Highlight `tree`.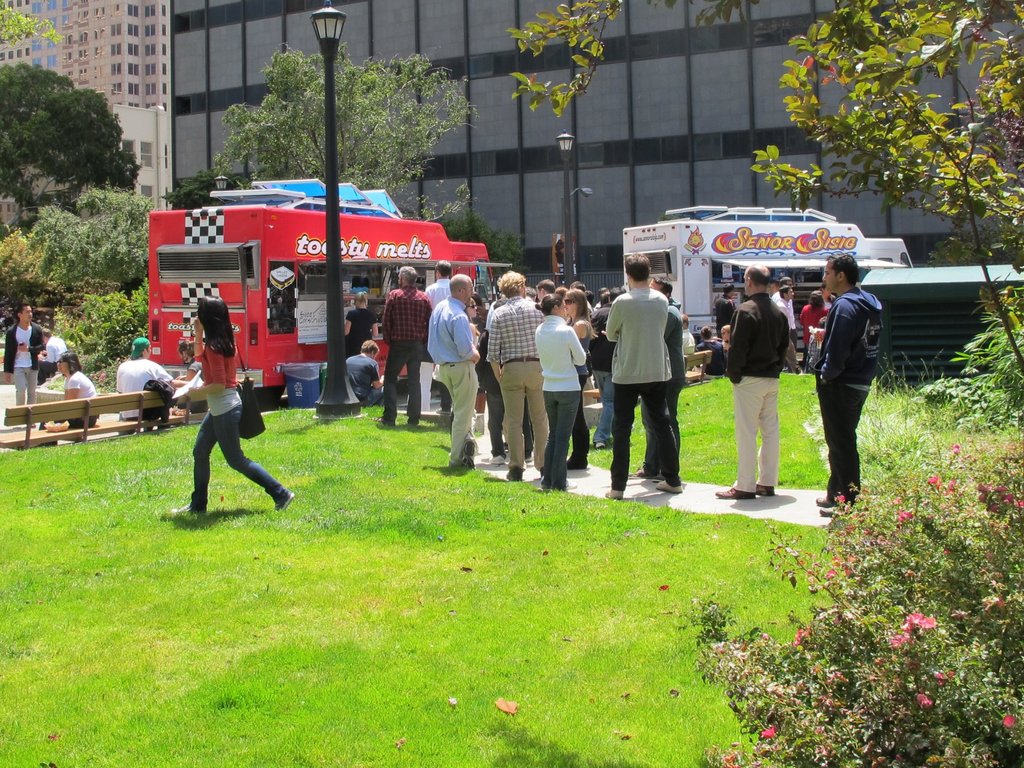
Highlighted region: {"x1": 417, "y1": 210, "x2": 536, "y2": 284}.
